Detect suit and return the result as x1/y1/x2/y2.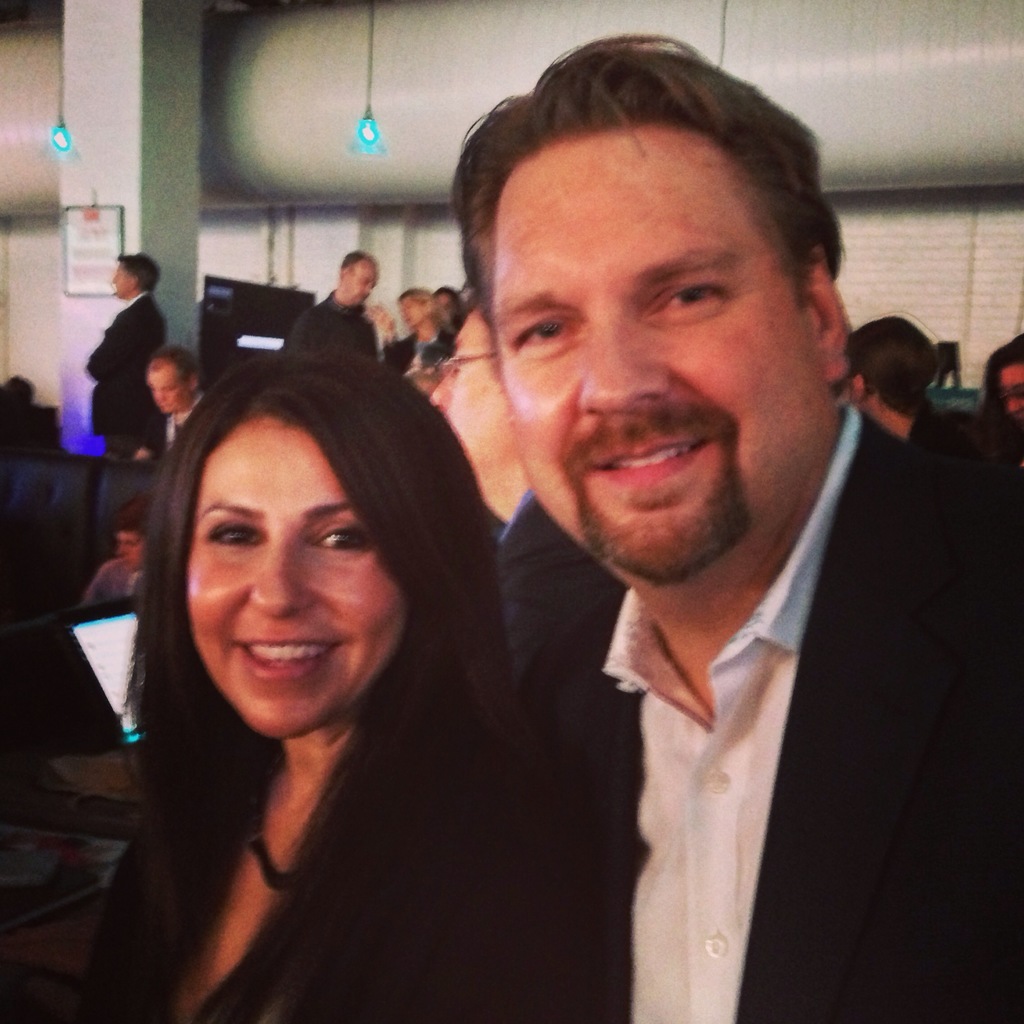
322/211/985/1021.
